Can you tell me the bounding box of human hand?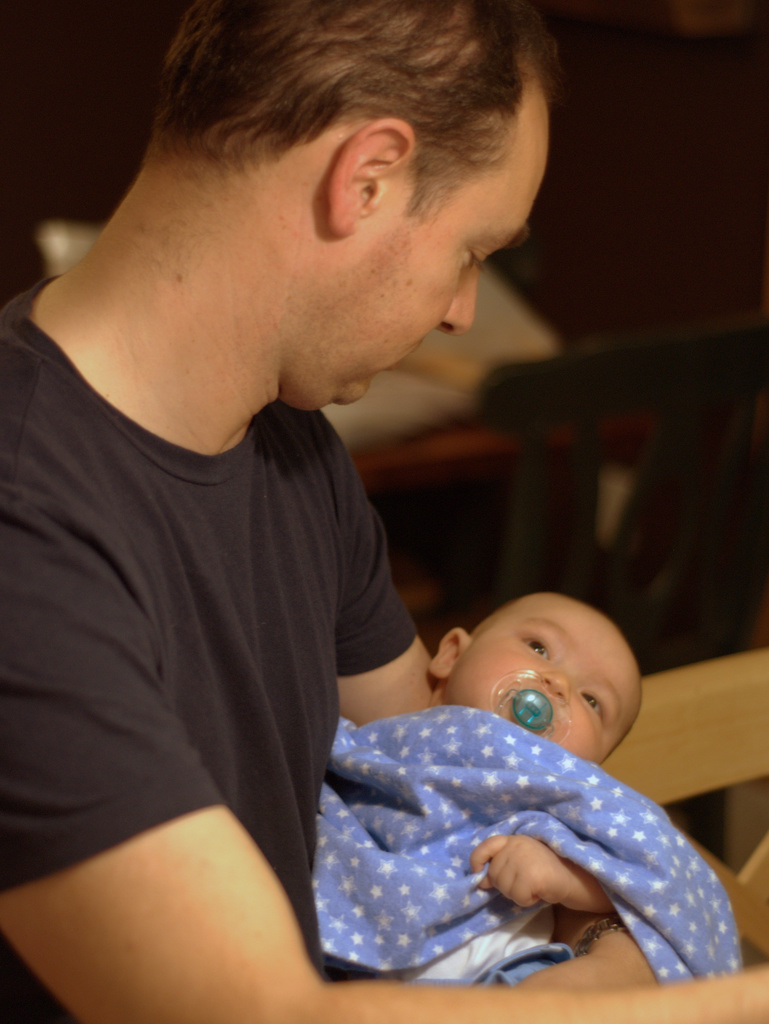
box(518, 951, 612, 993).
